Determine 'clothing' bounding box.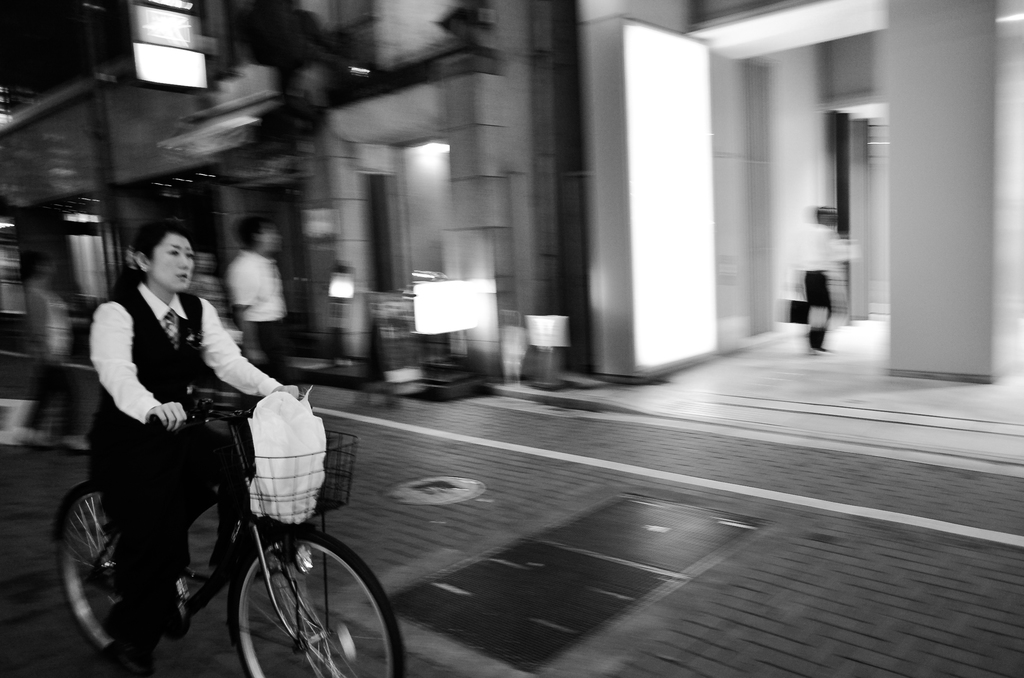
Determined: 74,236,265,537.
